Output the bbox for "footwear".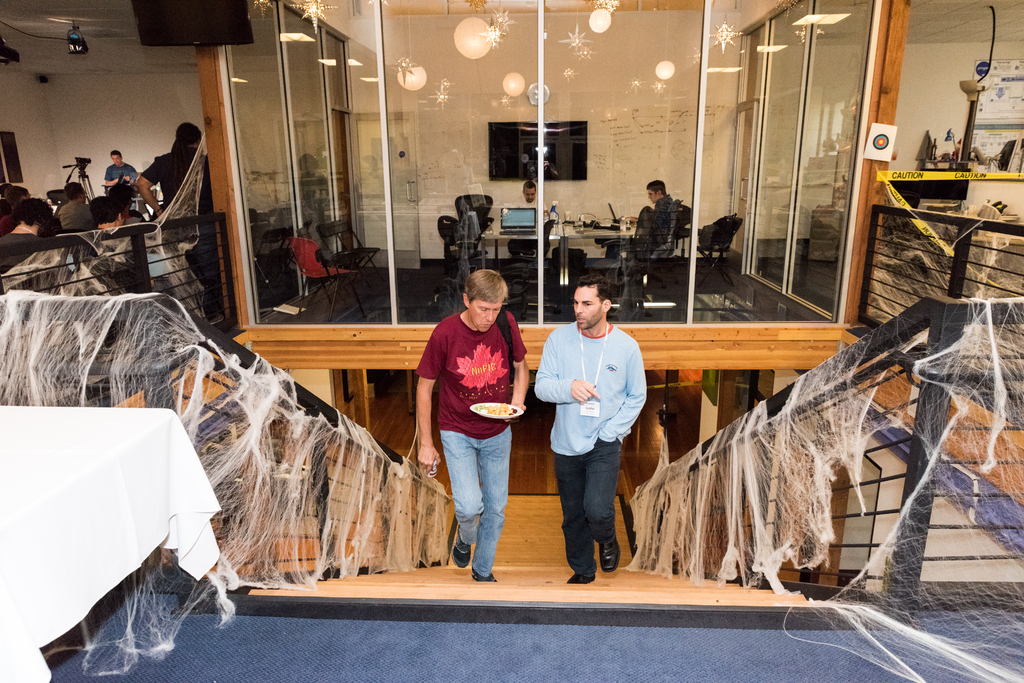
bbox=[471, 571, 496, 583].
